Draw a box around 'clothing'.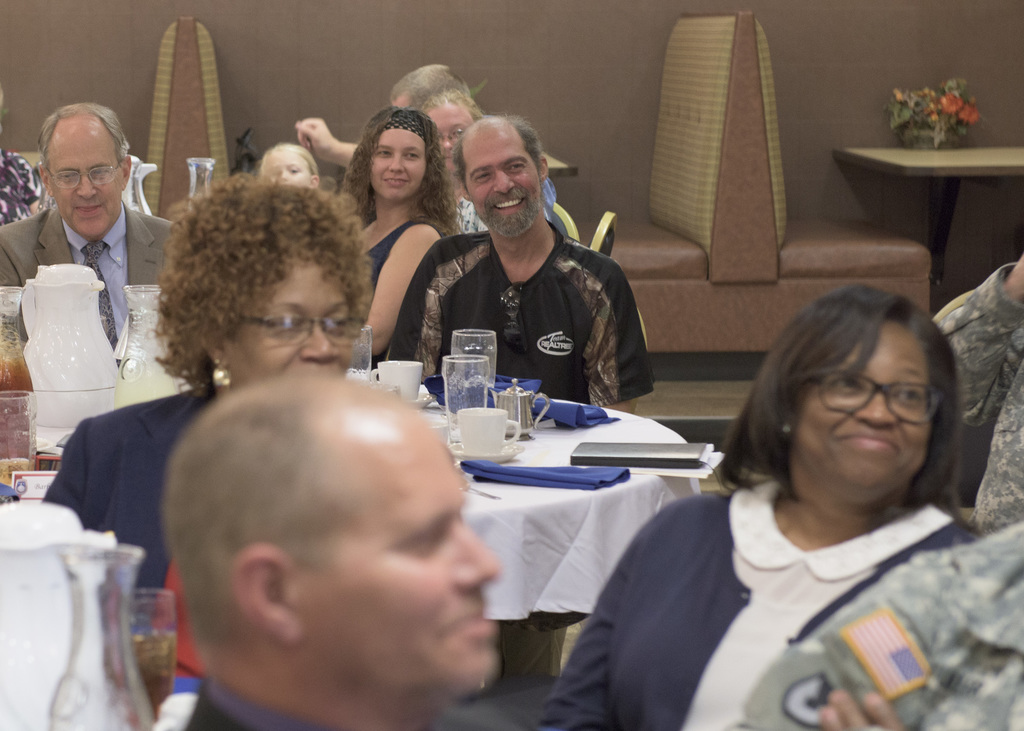
bbox=(385, 220, 652, 406).
